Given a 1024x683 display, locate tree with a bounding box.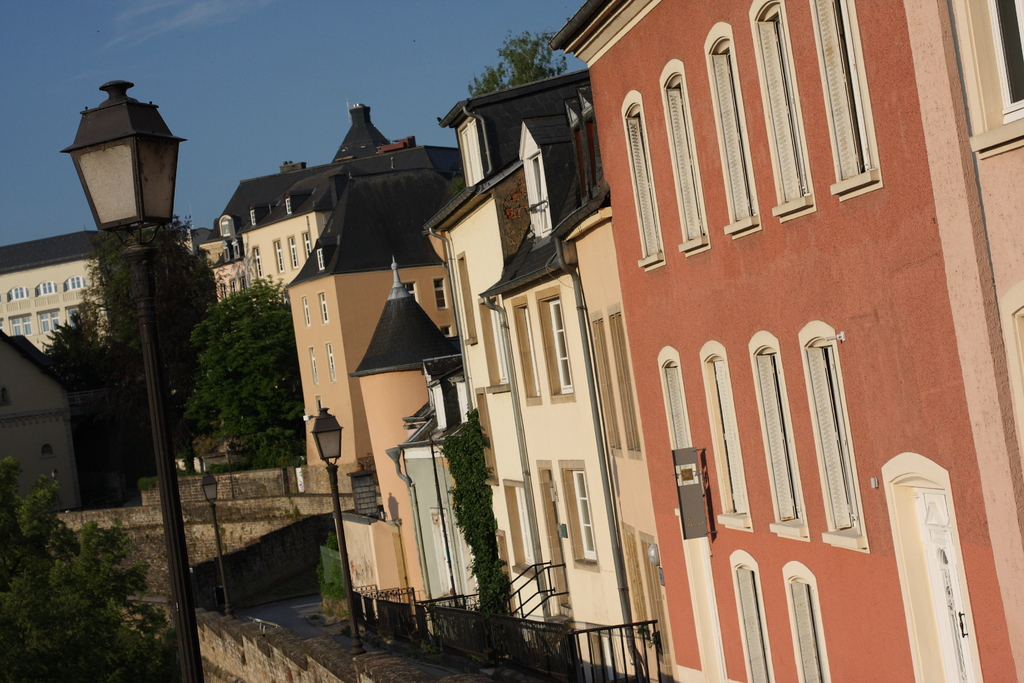
Located: region(0, 450, 181, 681).
